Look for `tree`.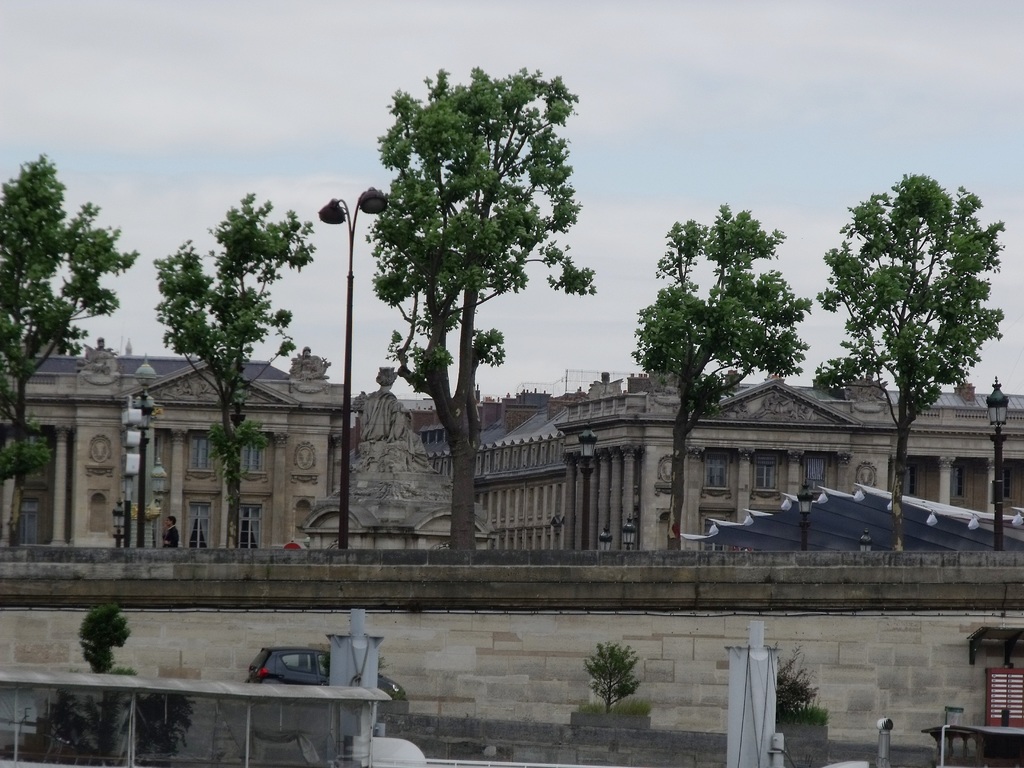
Found: (149,192,324,553).
